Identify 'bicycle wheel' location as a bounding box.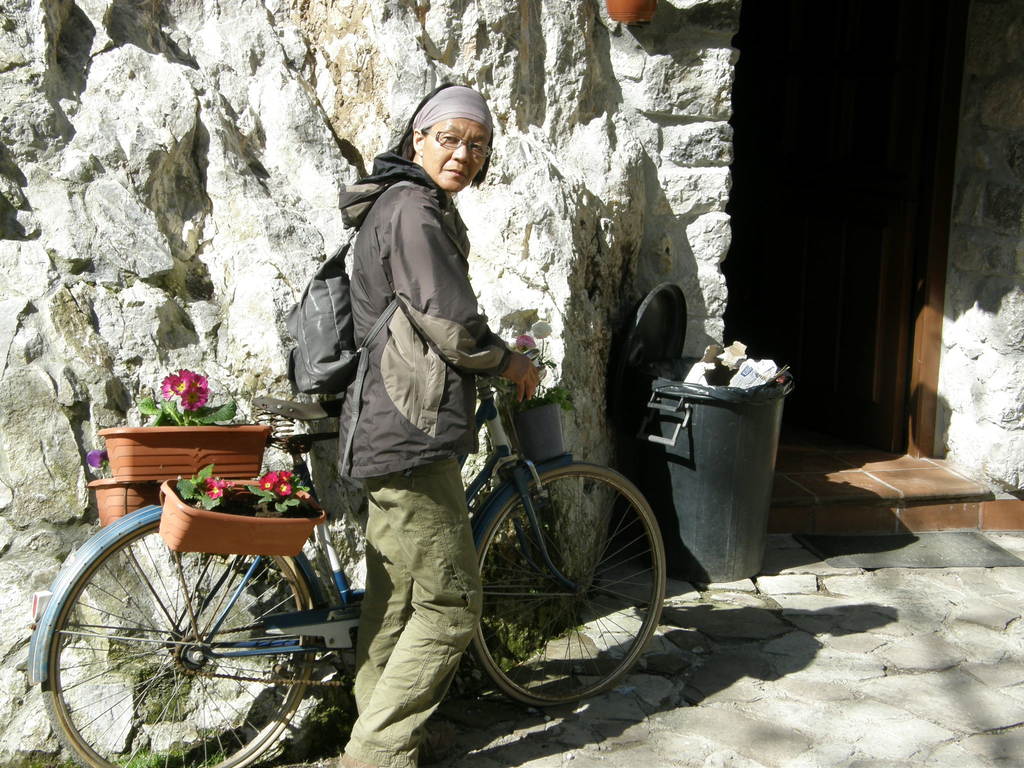
BBox(471, 463, 666, 710).
